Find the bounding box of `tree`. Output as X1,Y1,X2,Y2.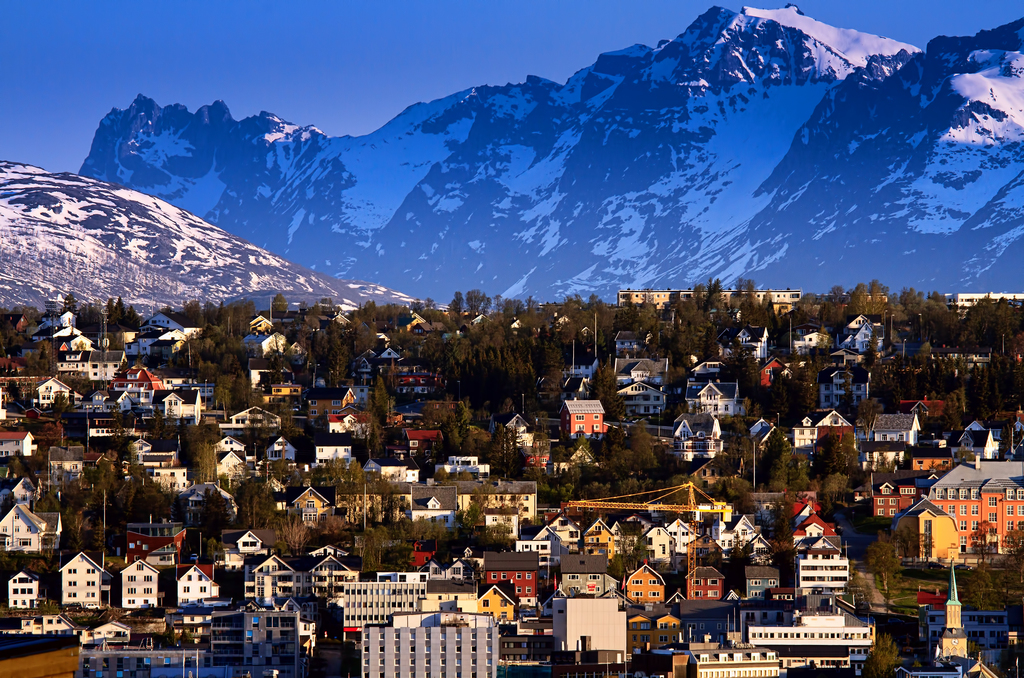
492,511,516,552.
